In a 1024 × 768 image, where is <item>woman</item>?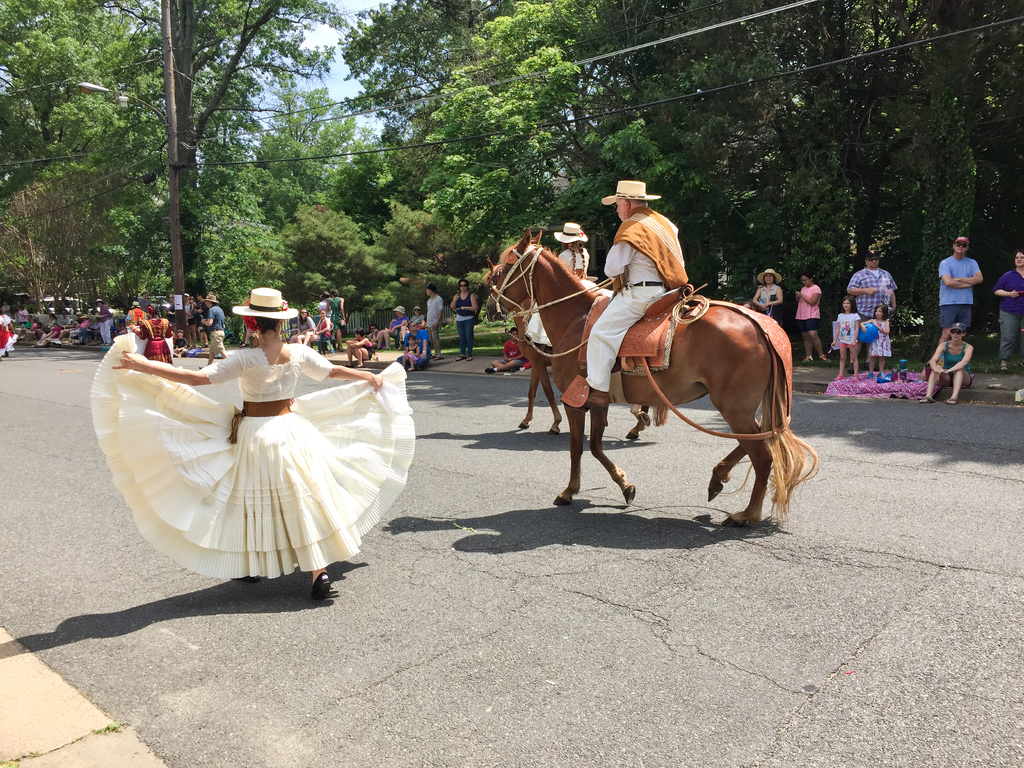
[x1=0, y1=314, x2=12, y2=361].
